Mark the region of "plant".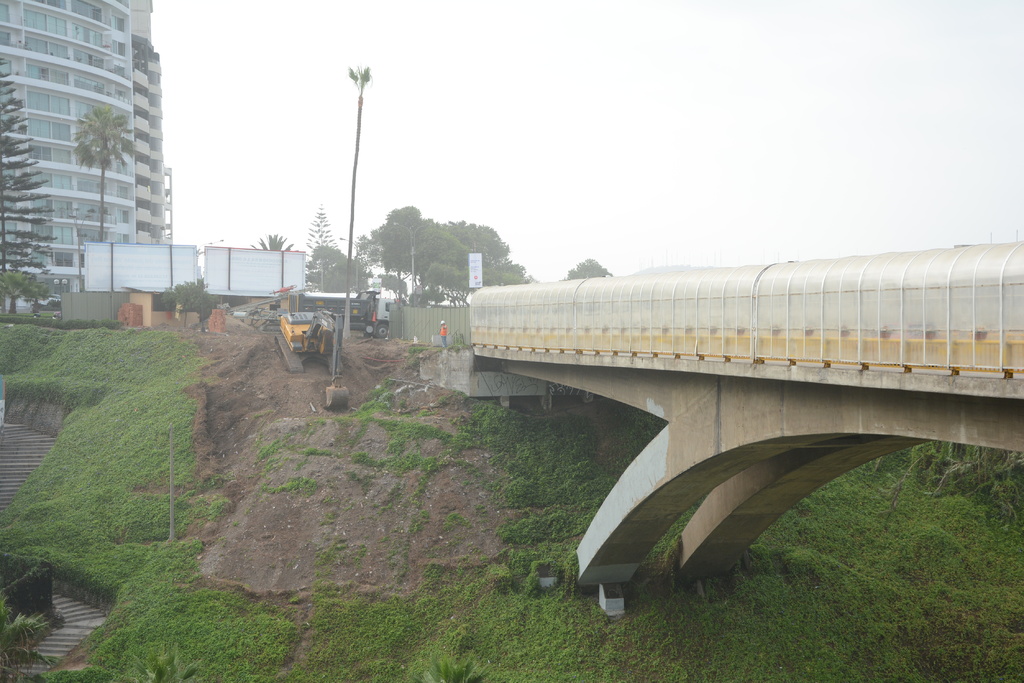
Region: 385:501:392:510.
